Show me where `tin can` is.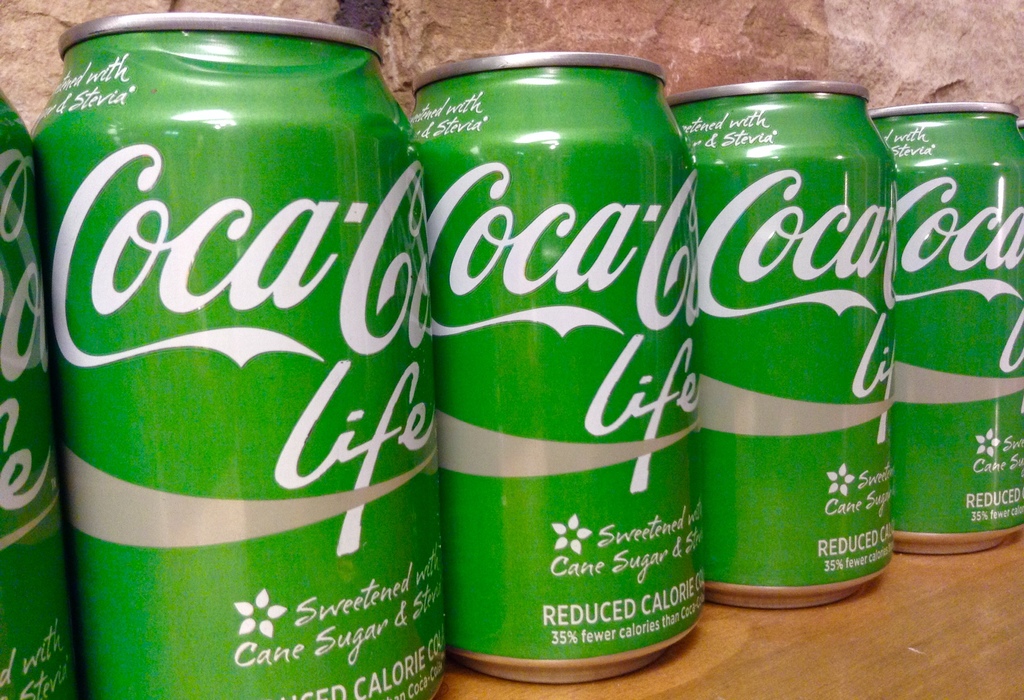
`tin can` is at pyautogui.locateOnScreen(0, 83, 84, 699).
